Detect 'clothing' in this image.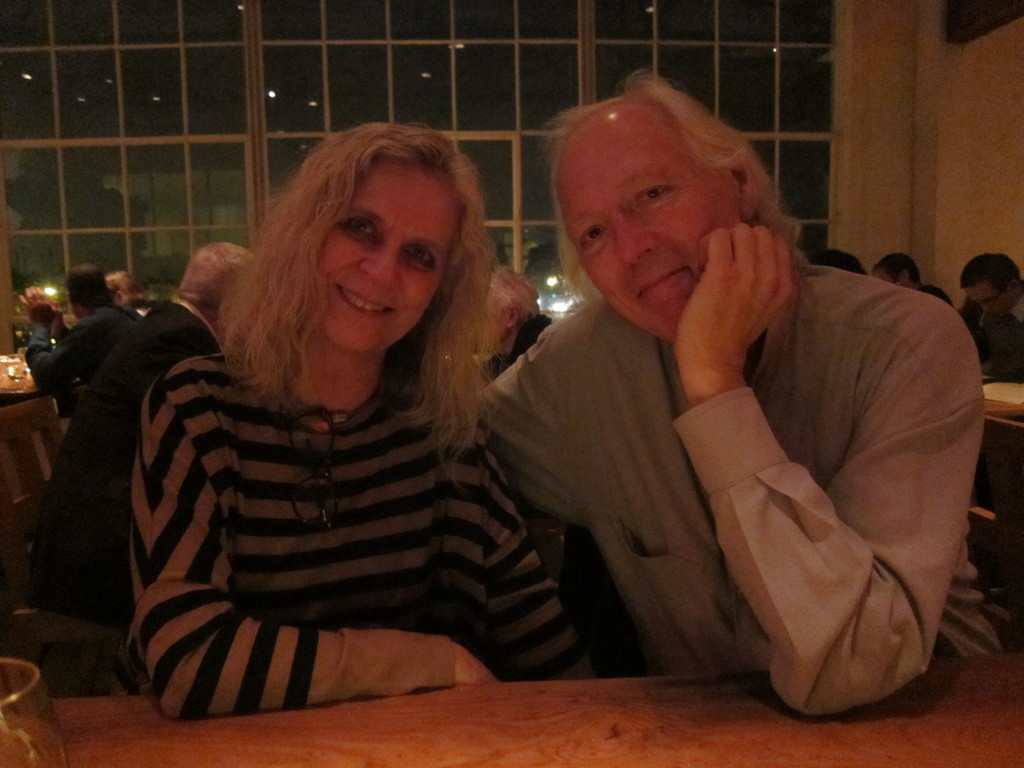
Detection: [left=74, top=303, right=231, bottom=484].
